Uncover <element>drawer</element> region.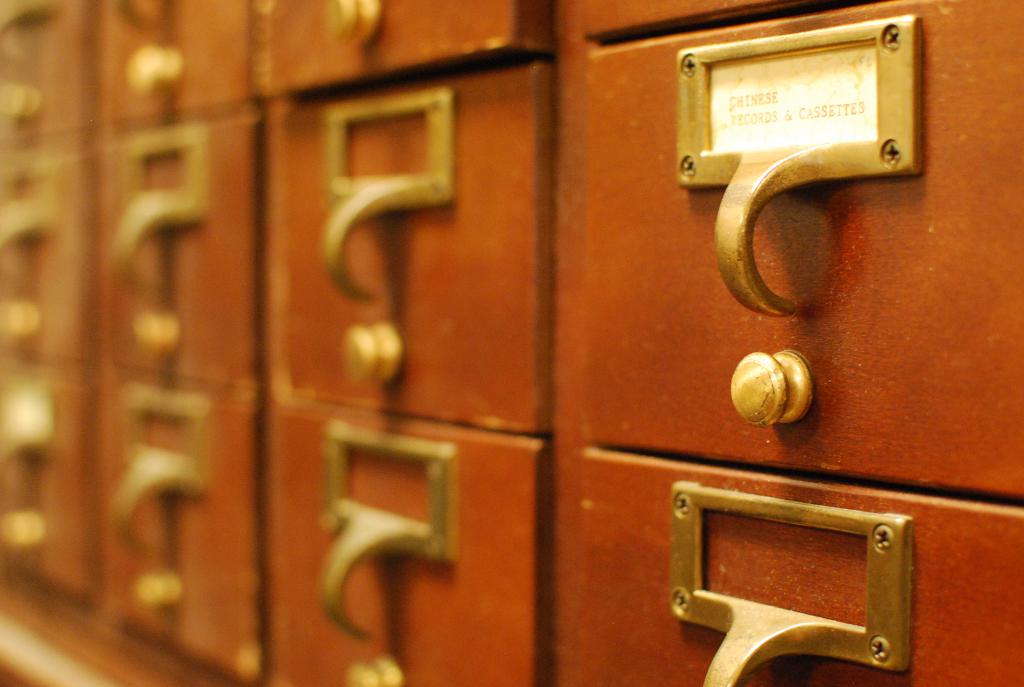
Uncovered: 566, 448, 1023, 686.
